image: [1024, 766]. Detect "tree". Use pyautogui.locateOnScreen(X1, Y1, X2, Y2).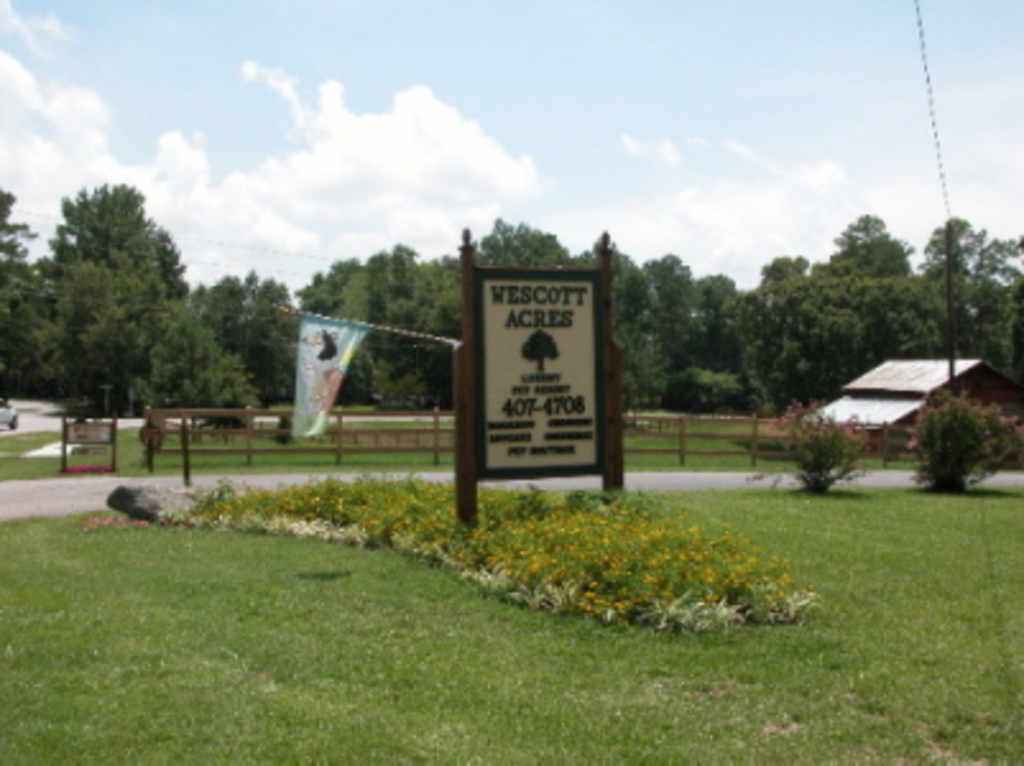
pyautogui.locateOnScreen(743, 248, 812, 294).
